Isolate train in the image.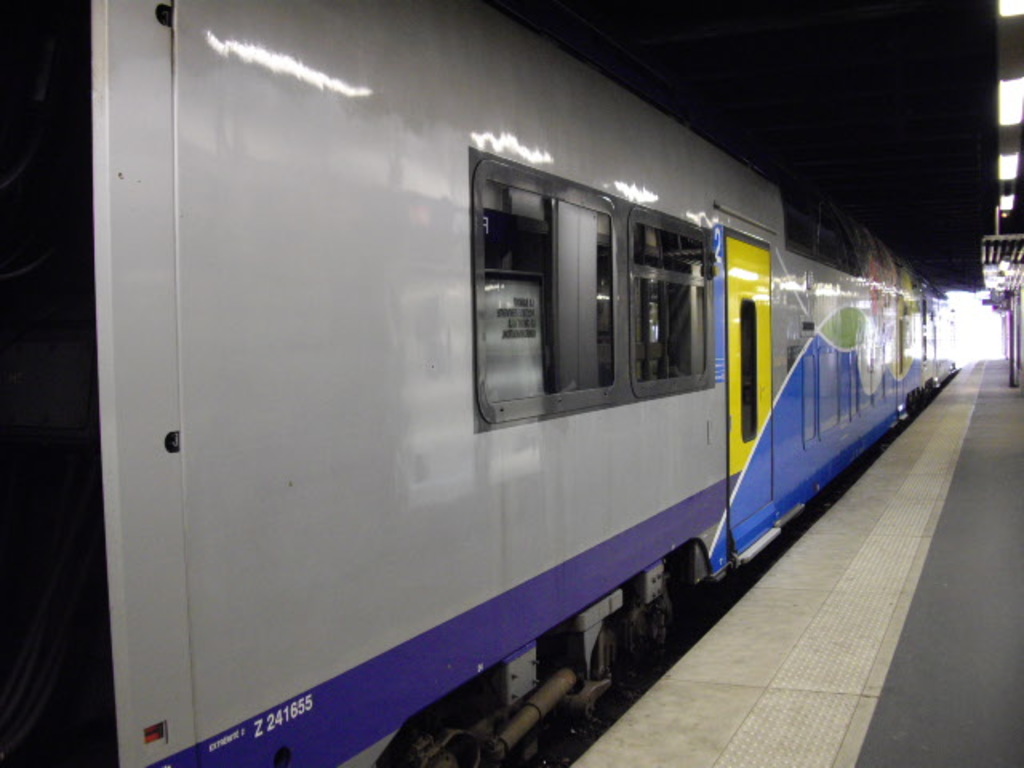
Isolated region: pyautogui.locateOnScreen(0, 0, 963, 766).
